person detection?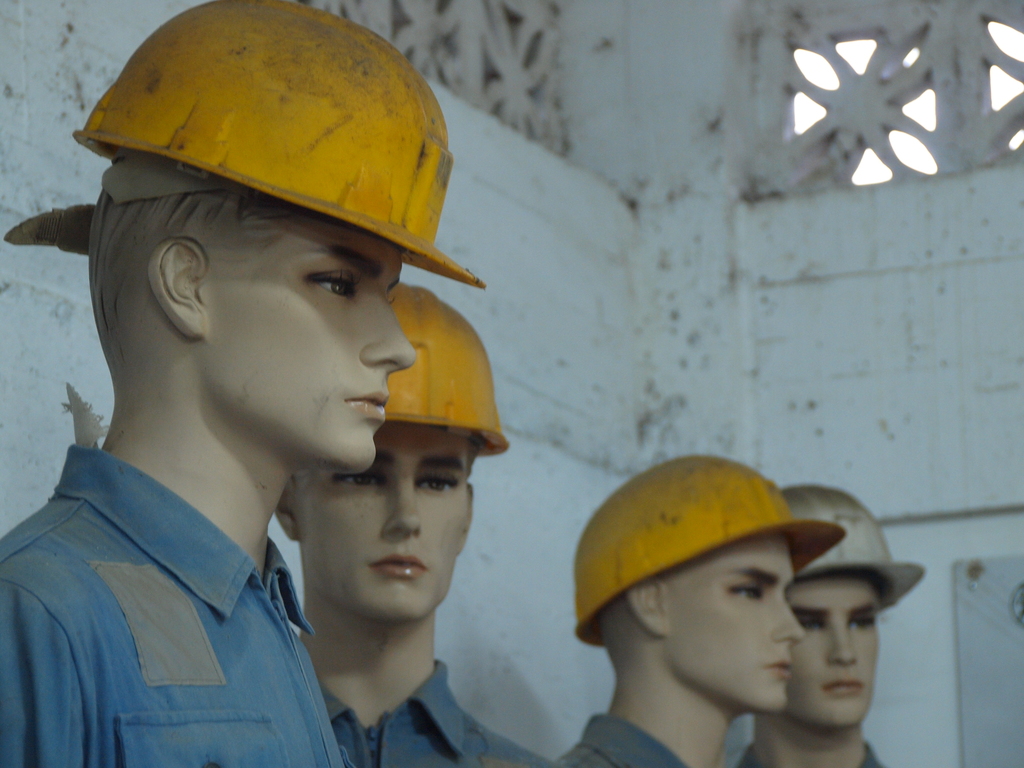
554,458,804,767
